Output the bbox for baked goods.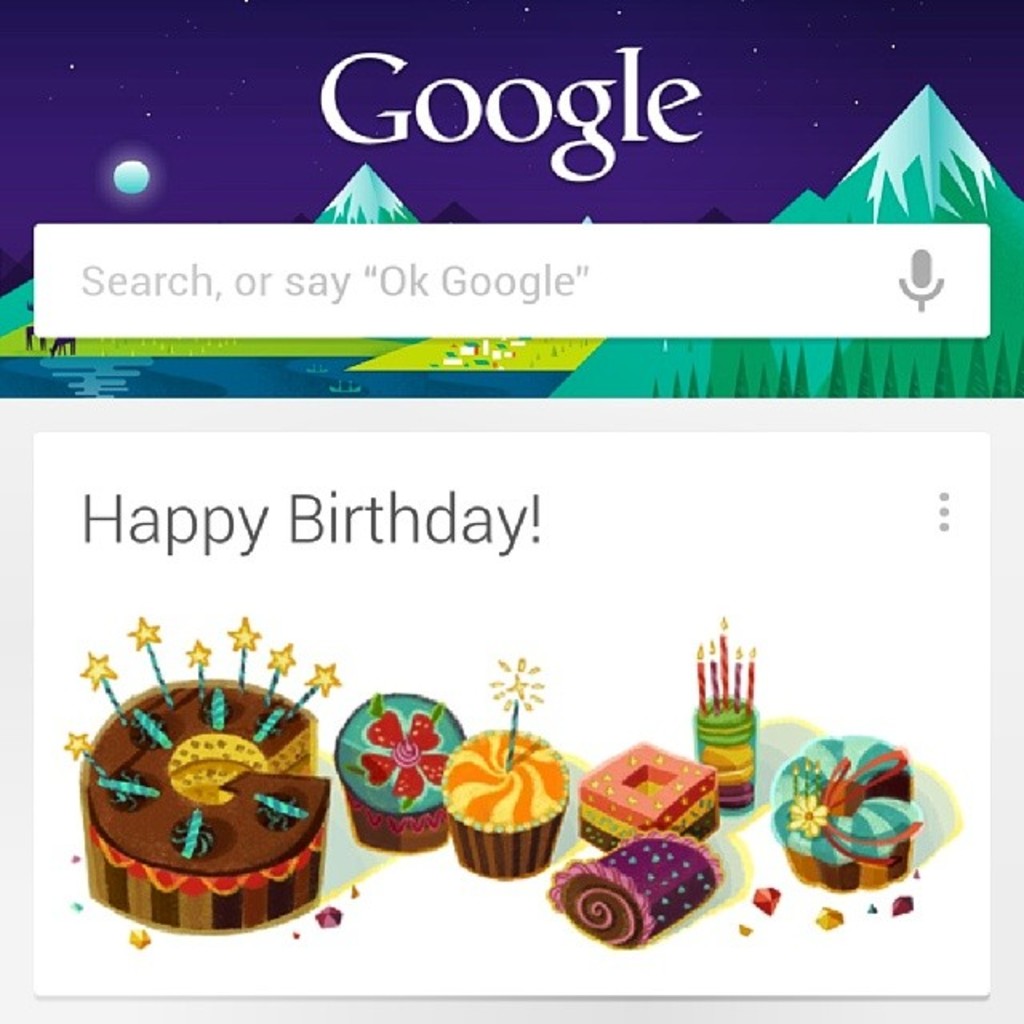
pyautogui.locateOnScreen(333, 690, 464, 856).
